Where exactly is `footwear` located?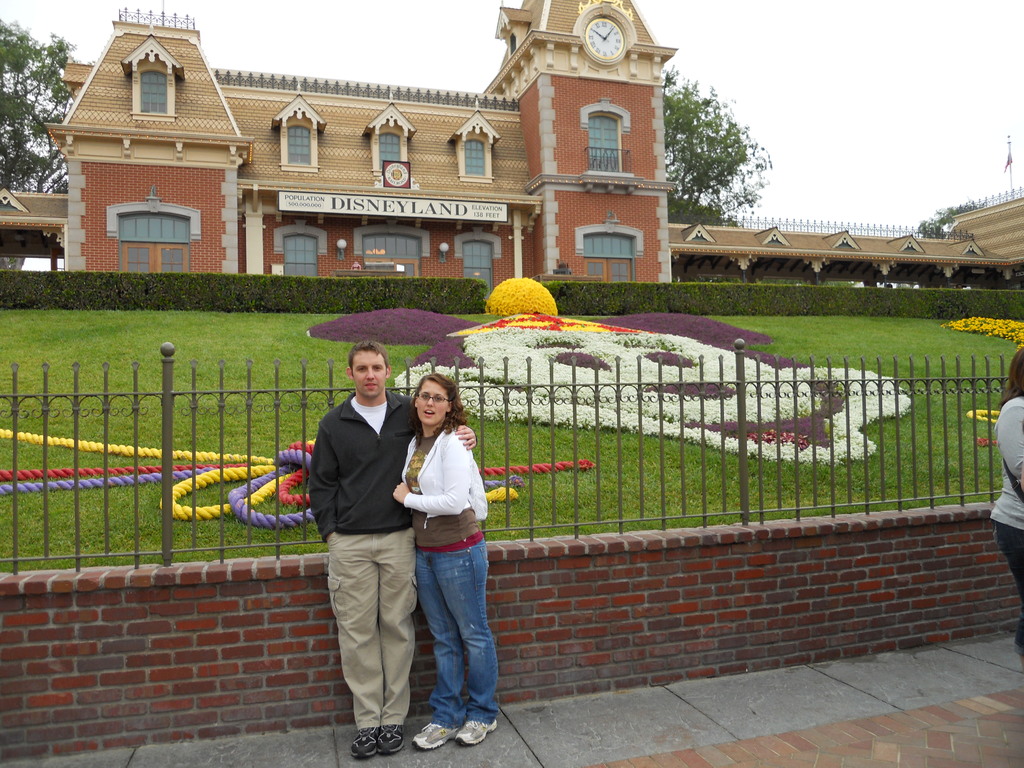
Its bounding box is (x1=374, y1=723, x2=404, y2=757).
